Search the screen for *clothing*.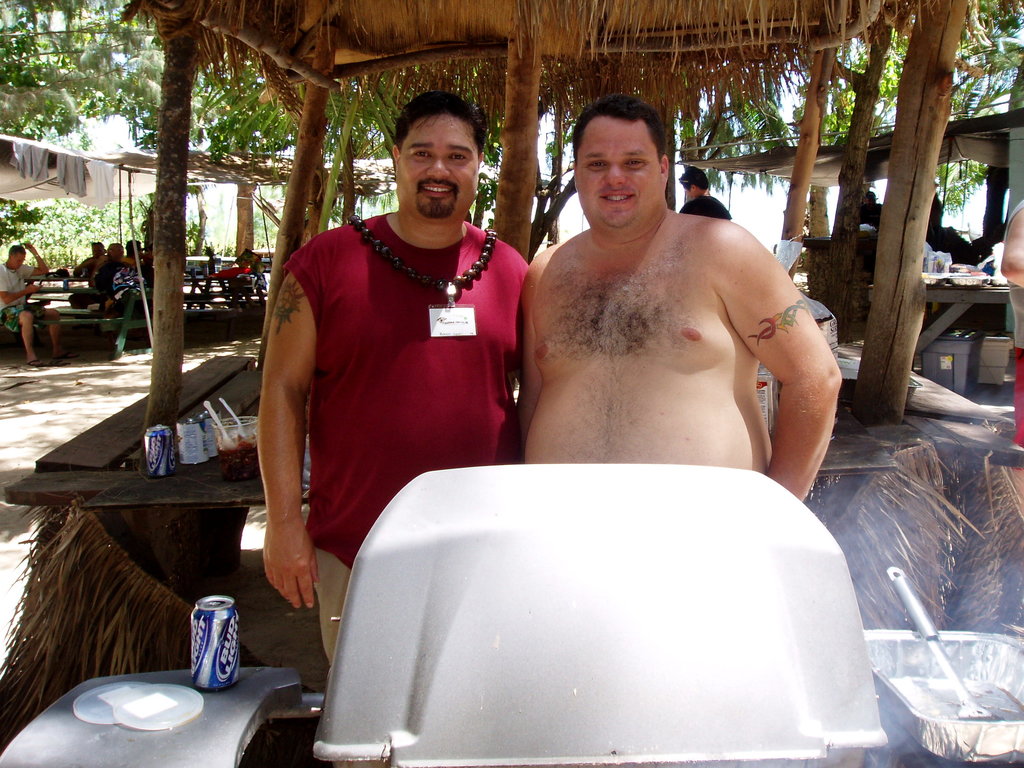
Found at bbox(684, 197, 726, 220).
